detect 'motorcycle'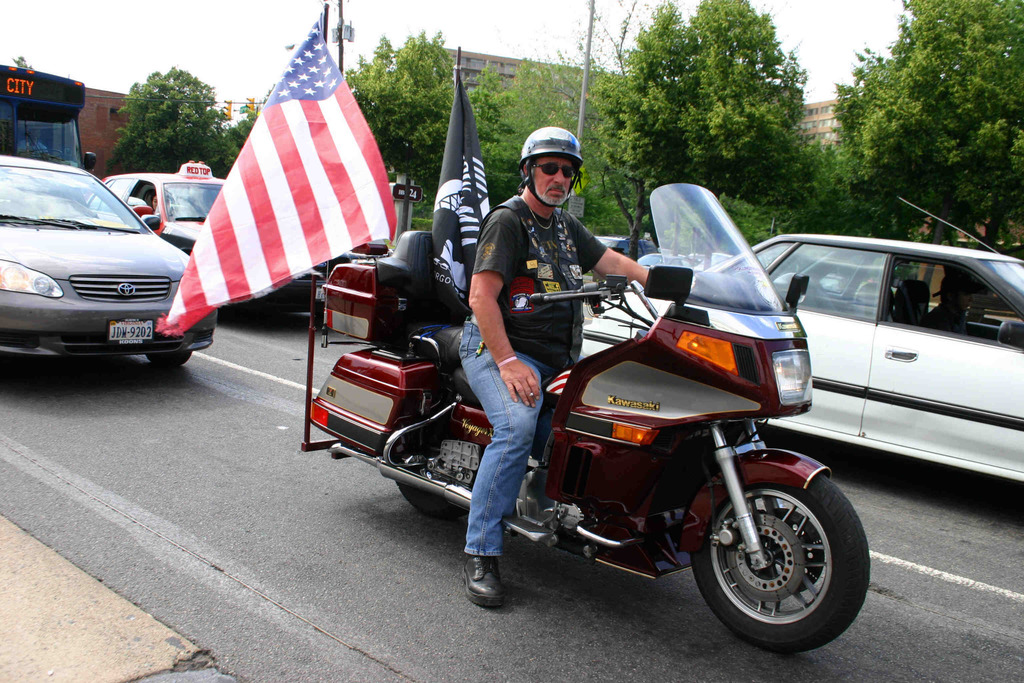
314 180 870 652
